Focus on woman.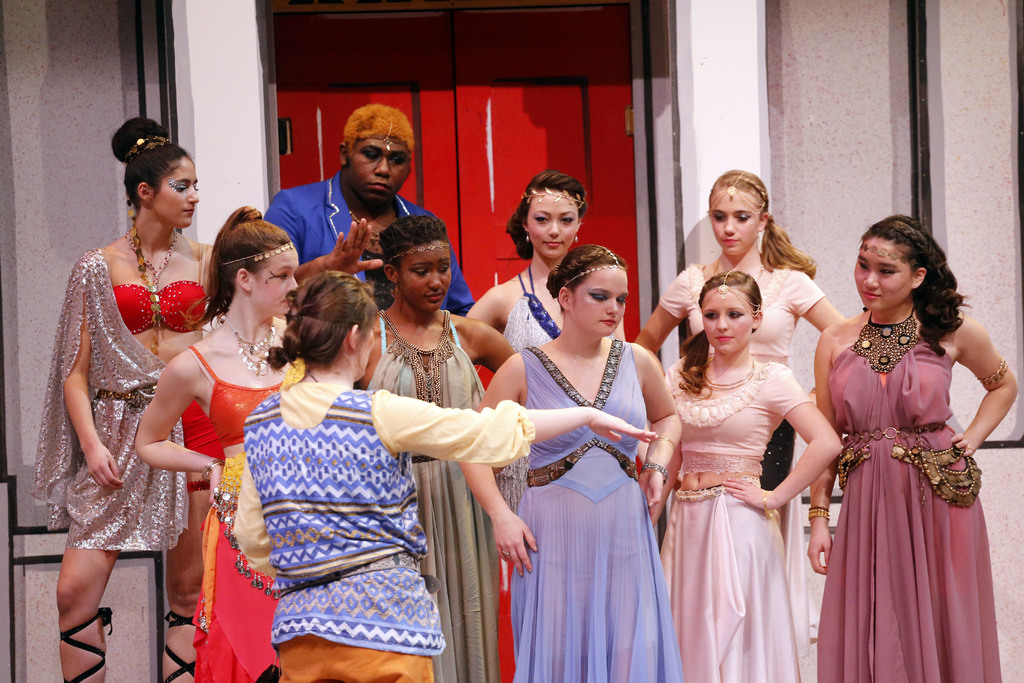
Focused at (x1=220, y1=266, x2=664, y2=682).
